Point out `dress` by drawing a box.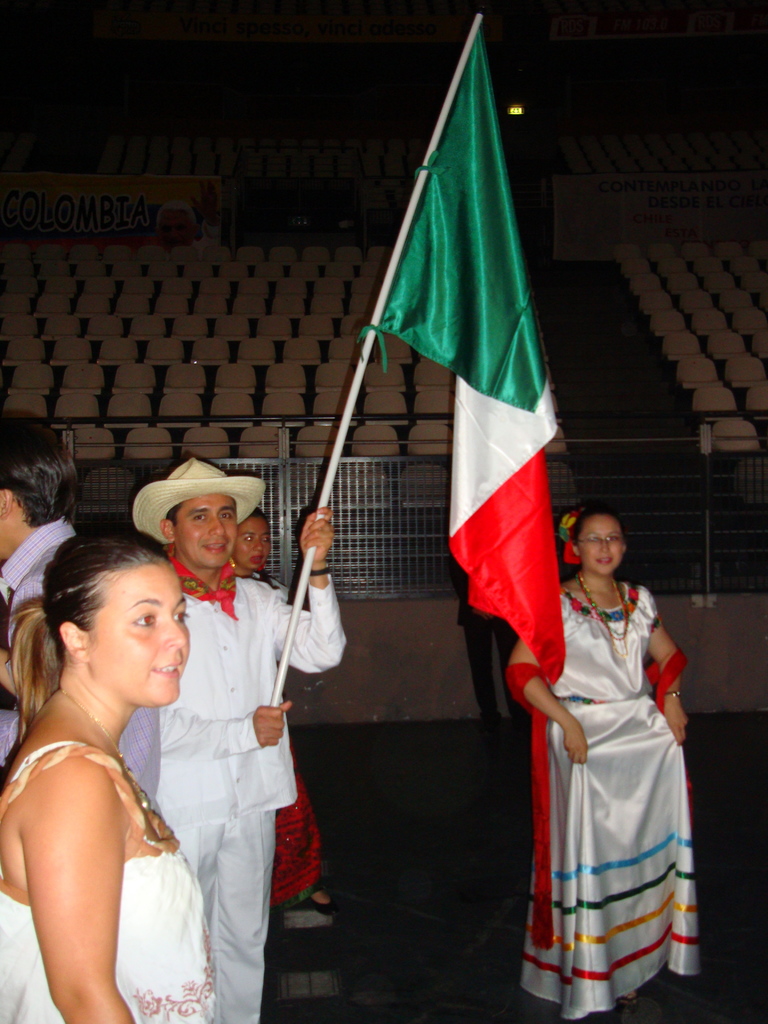
<bbox>524, 581, 700, 1019</bbox>.
